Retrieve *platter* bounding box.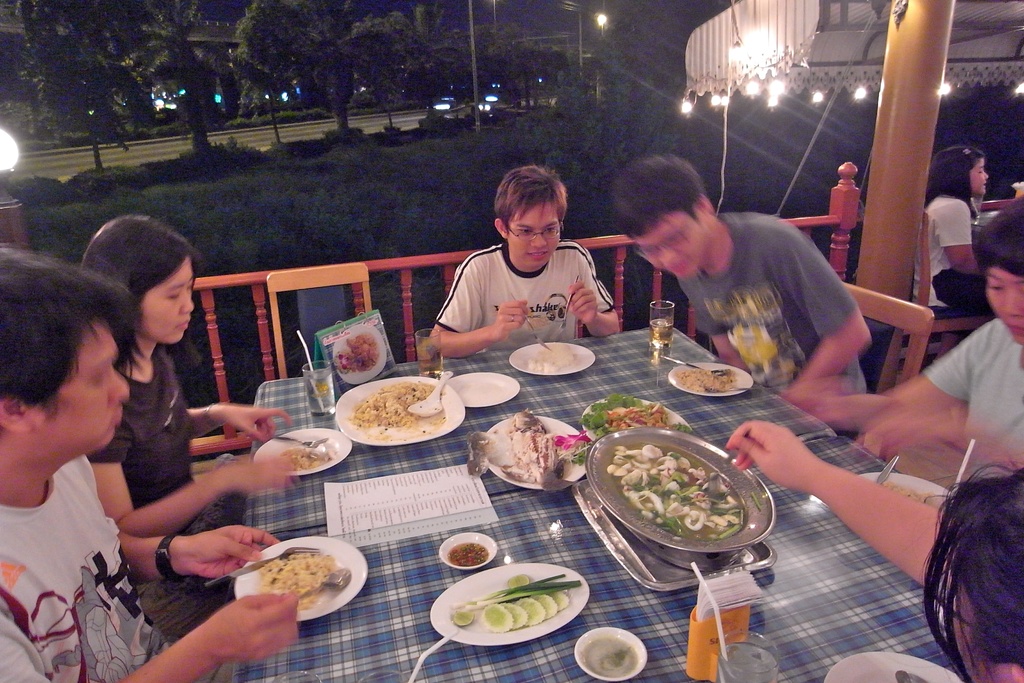
Bounding box: 666, 363, 750, 396.
